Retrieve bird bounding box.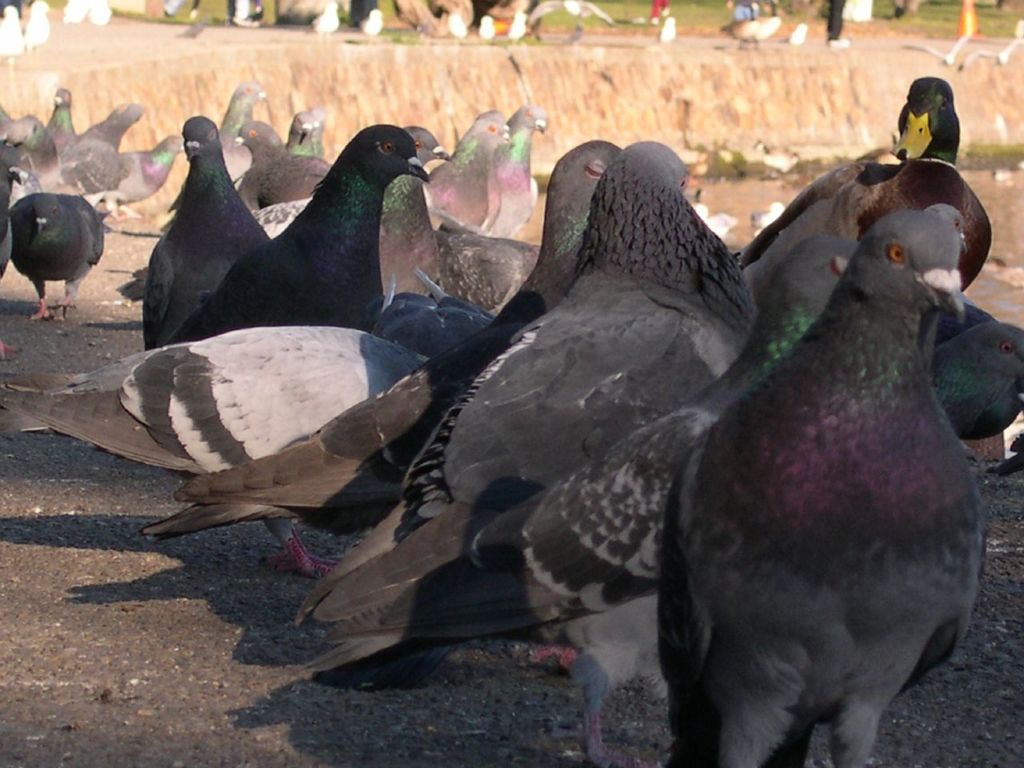
Bounding box: bbox(658, 13, 681, 41).
